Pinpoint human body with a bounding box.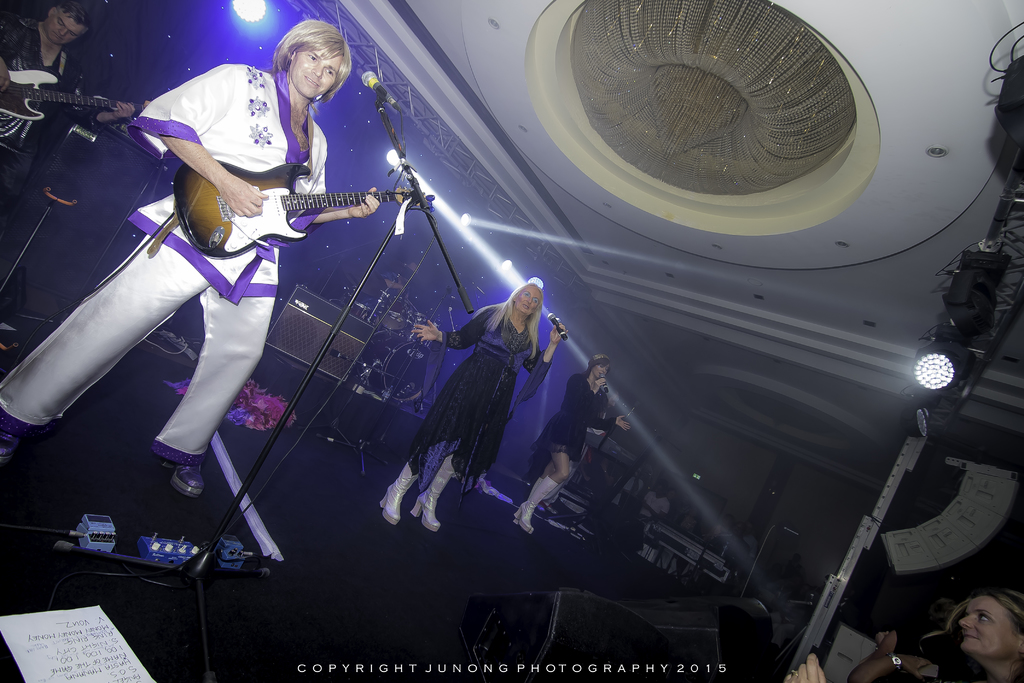
[left=396, top=281, right=565, bottom=525].
